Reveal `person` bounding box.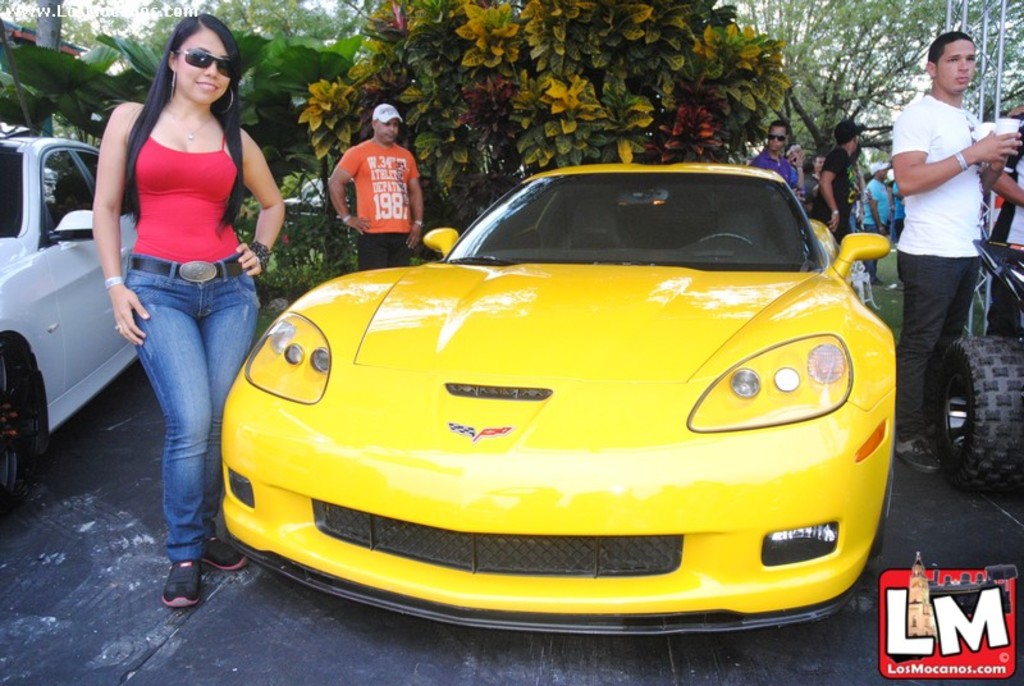
Revealed: 797:154:823:216.
